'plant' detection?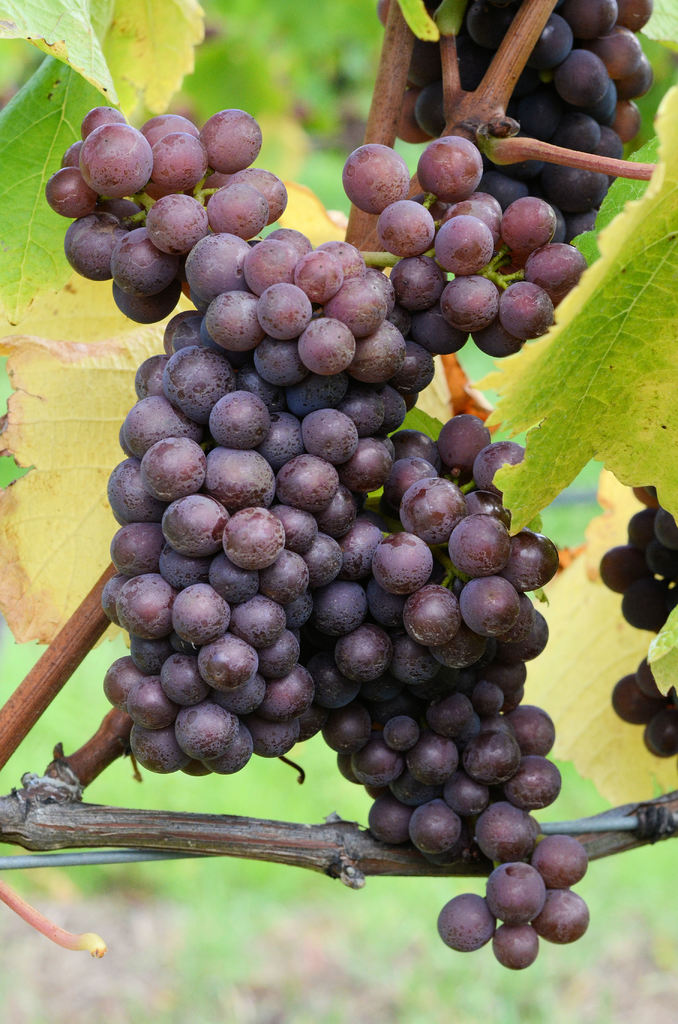
{"x1": 0, "y1": 0, "x2": 677, "y2": 1023}
